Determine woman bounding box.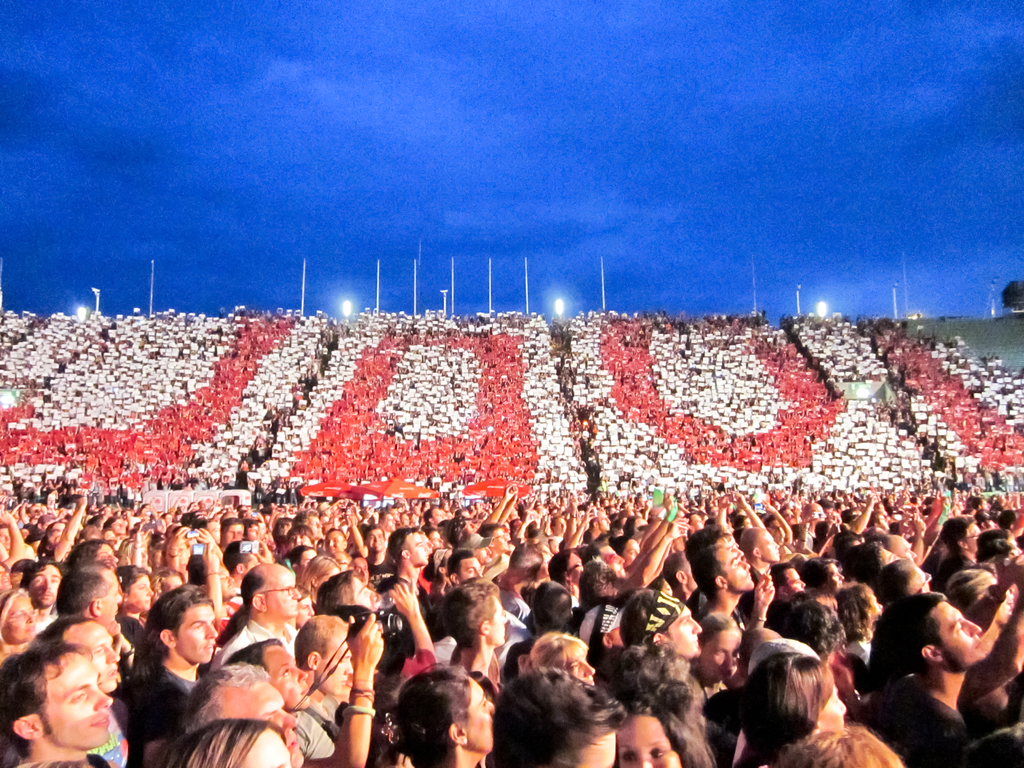
Determined: <bbox>548, 547, 586, 605</bbox>.
